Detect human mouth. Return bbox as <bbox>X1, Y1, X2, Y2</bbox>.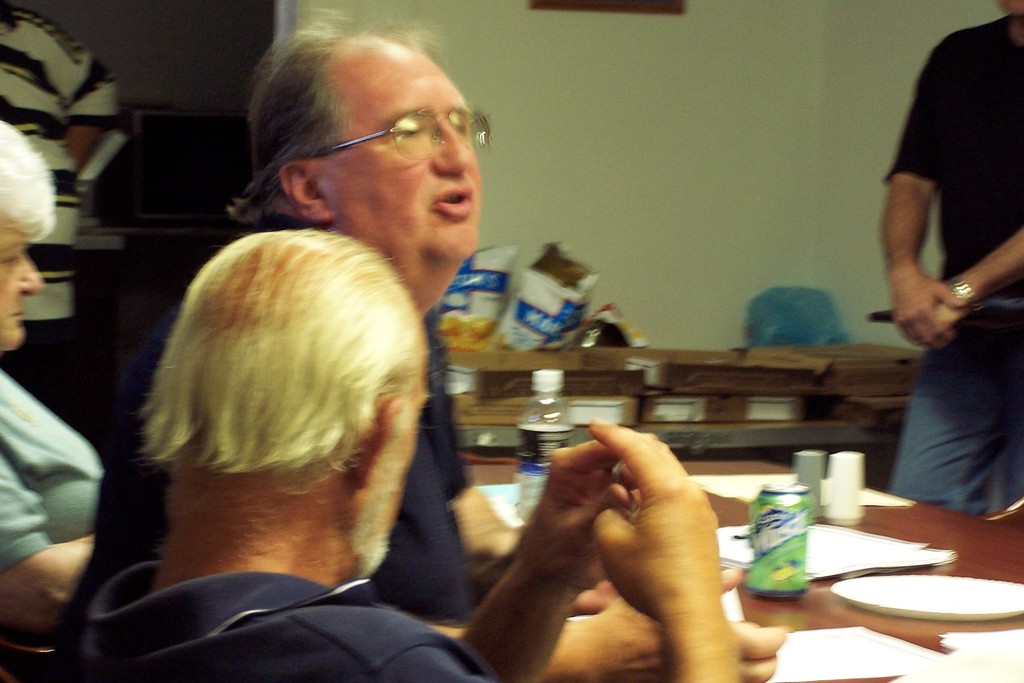
<bbox>429, 180, 479, 230</bbox>.
